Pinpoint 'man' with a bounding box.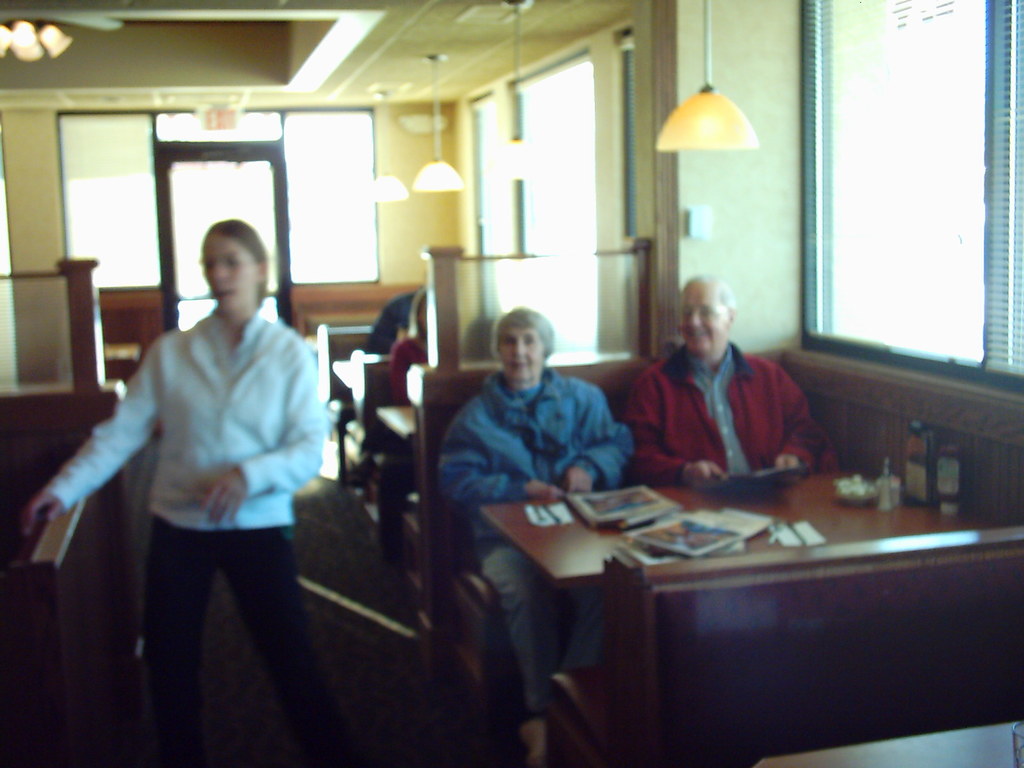
rect(620, 276, 843, 491).
